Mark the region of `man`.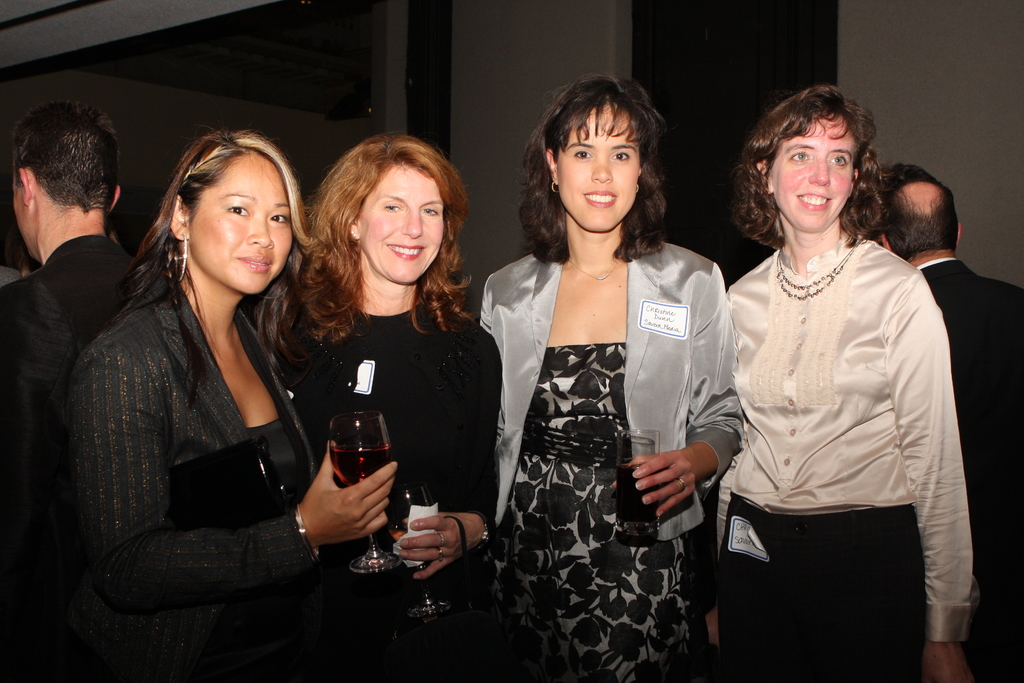
Region: bbox(874, 169, 1023, 682).
